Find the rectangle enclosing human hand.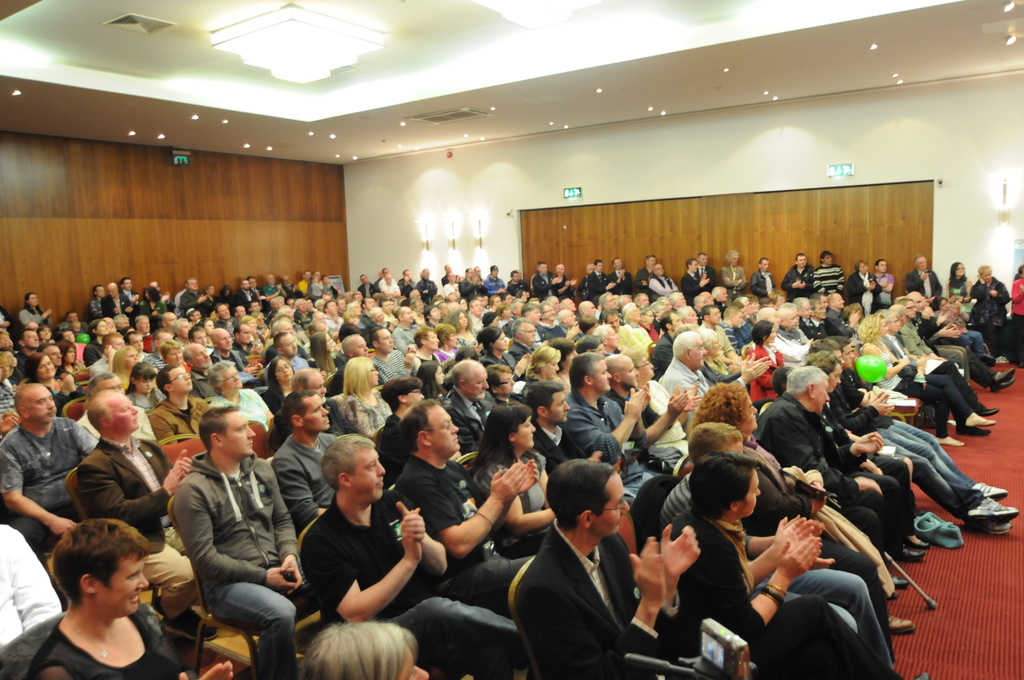
[518, 457, 538, 492].
